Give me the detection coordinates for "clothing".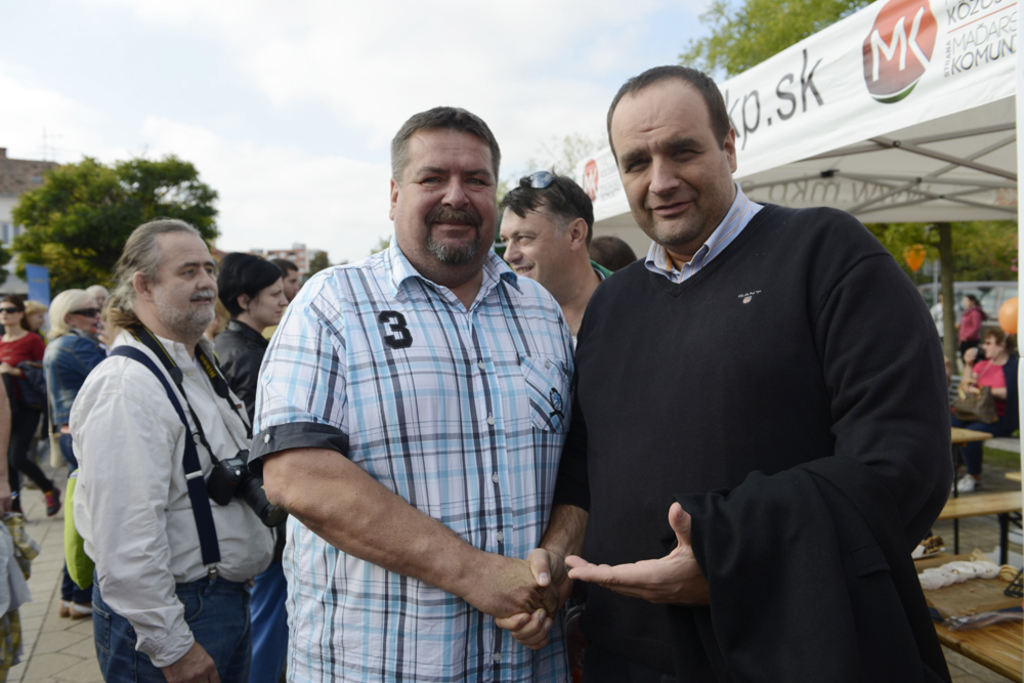
[x1=950, y1=352, x2=1018, y2=481].
